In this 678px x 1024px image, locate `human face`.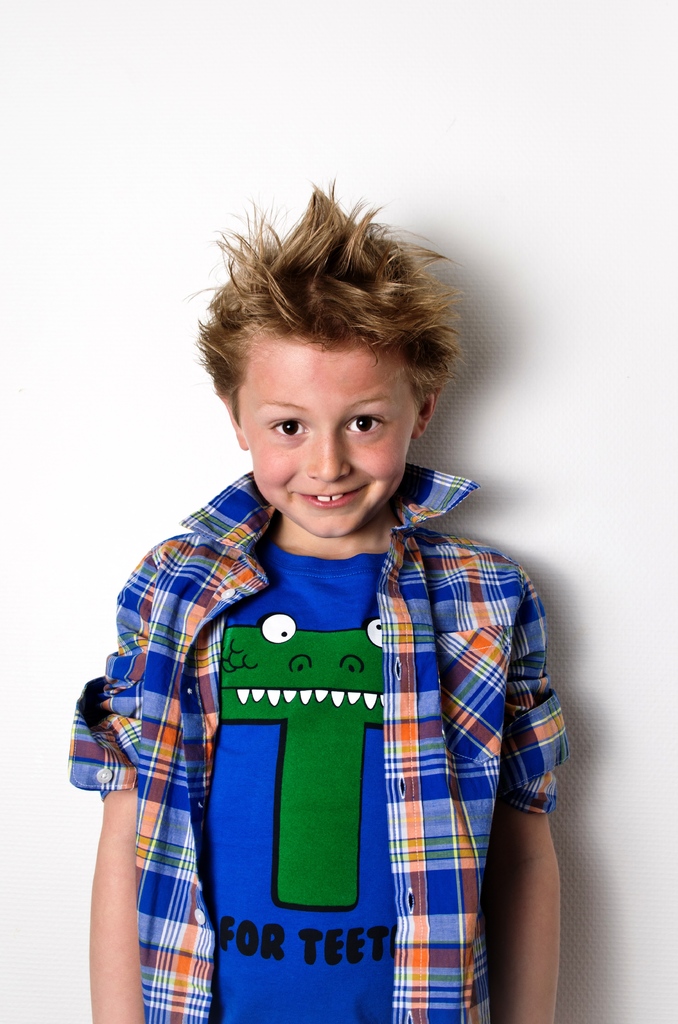
Bounding box: pyautogui.locateOnScreen(232, 335, 424, 535).
